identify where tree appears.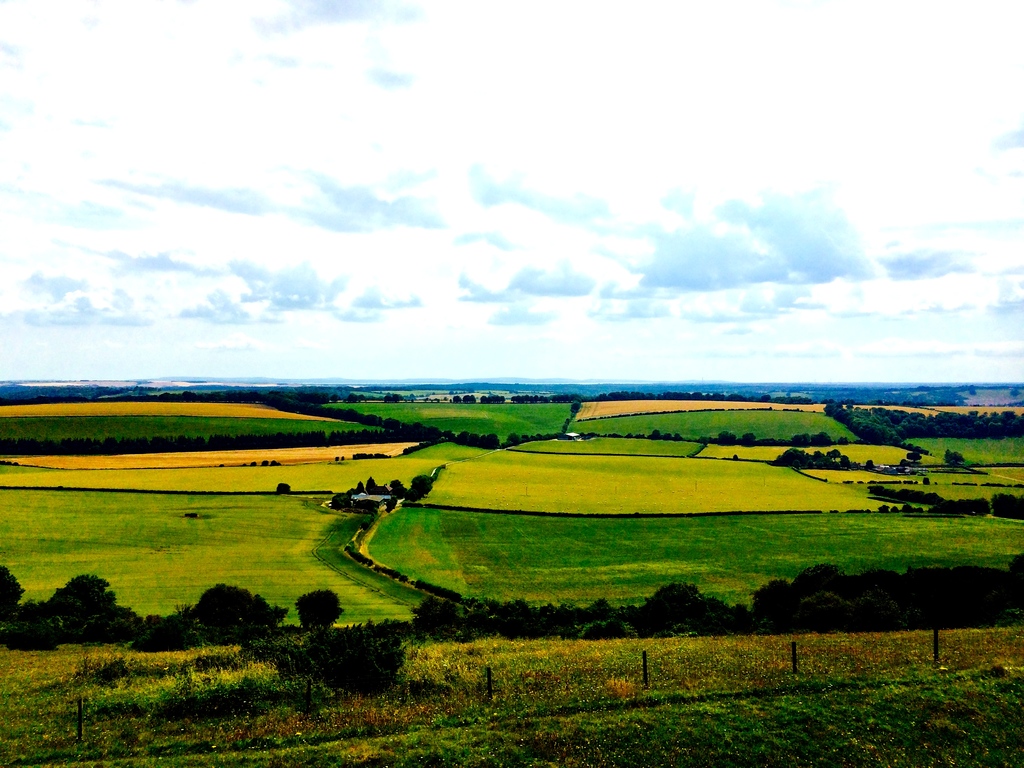
Appears at BBox(783, 425, 832, 447).
